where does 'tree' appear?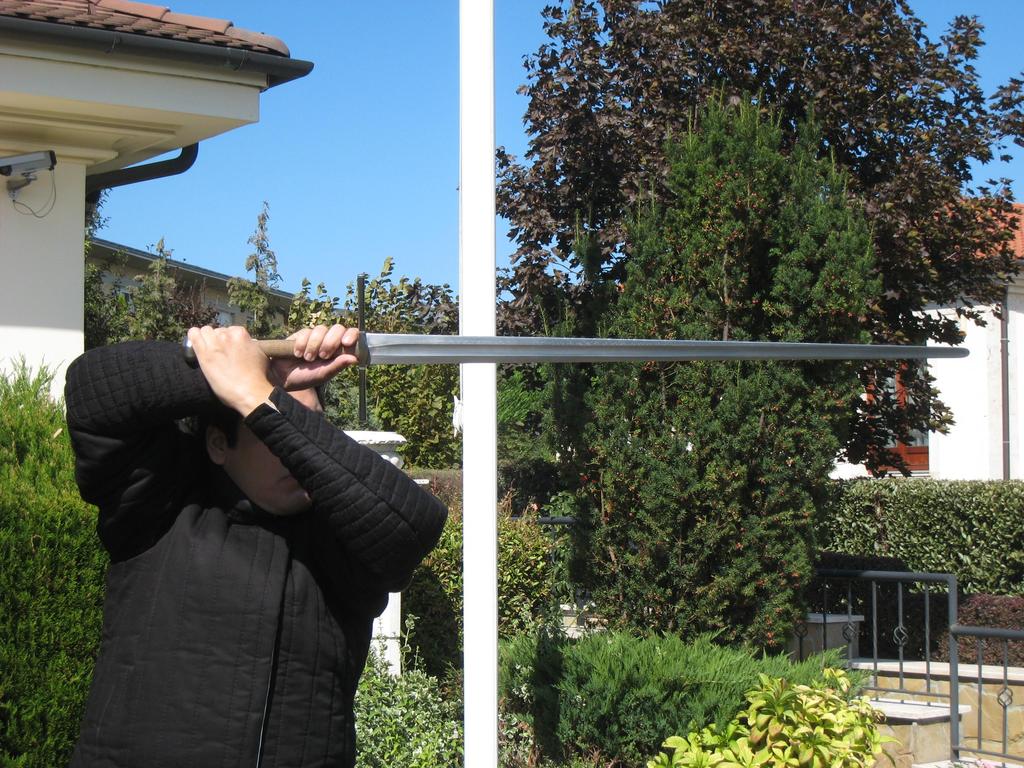
Appears at left=491, top=0, right=1023, bottom=594.
